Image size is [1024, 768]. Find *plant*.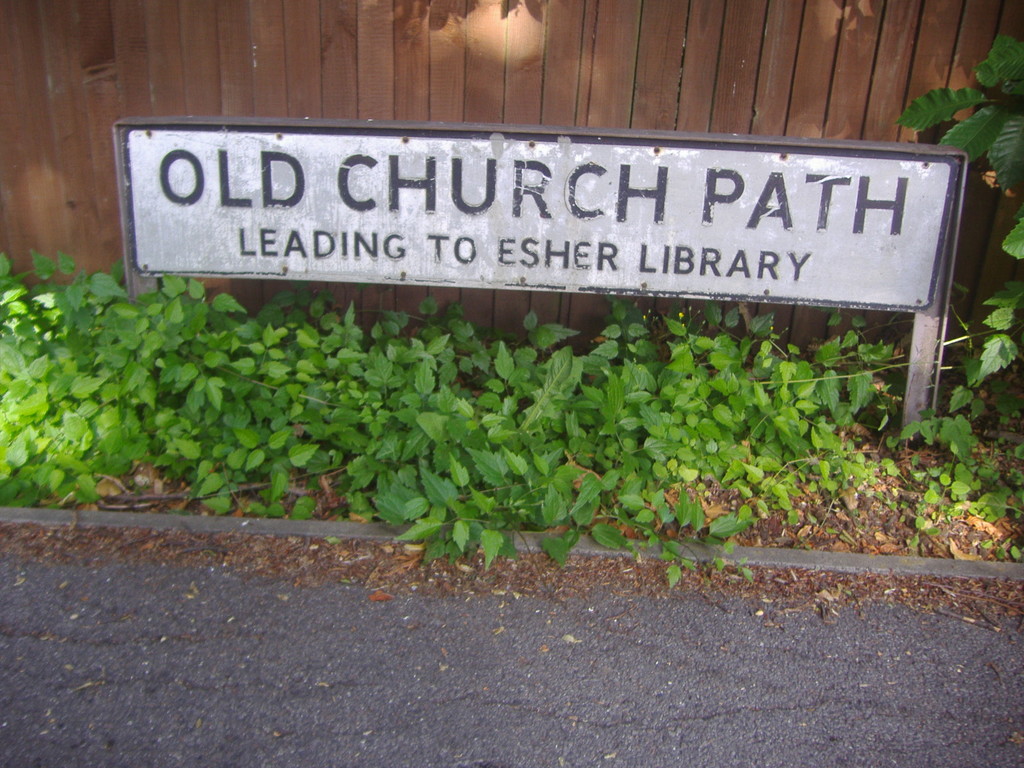
locate(894, 32, 1023, 390).
